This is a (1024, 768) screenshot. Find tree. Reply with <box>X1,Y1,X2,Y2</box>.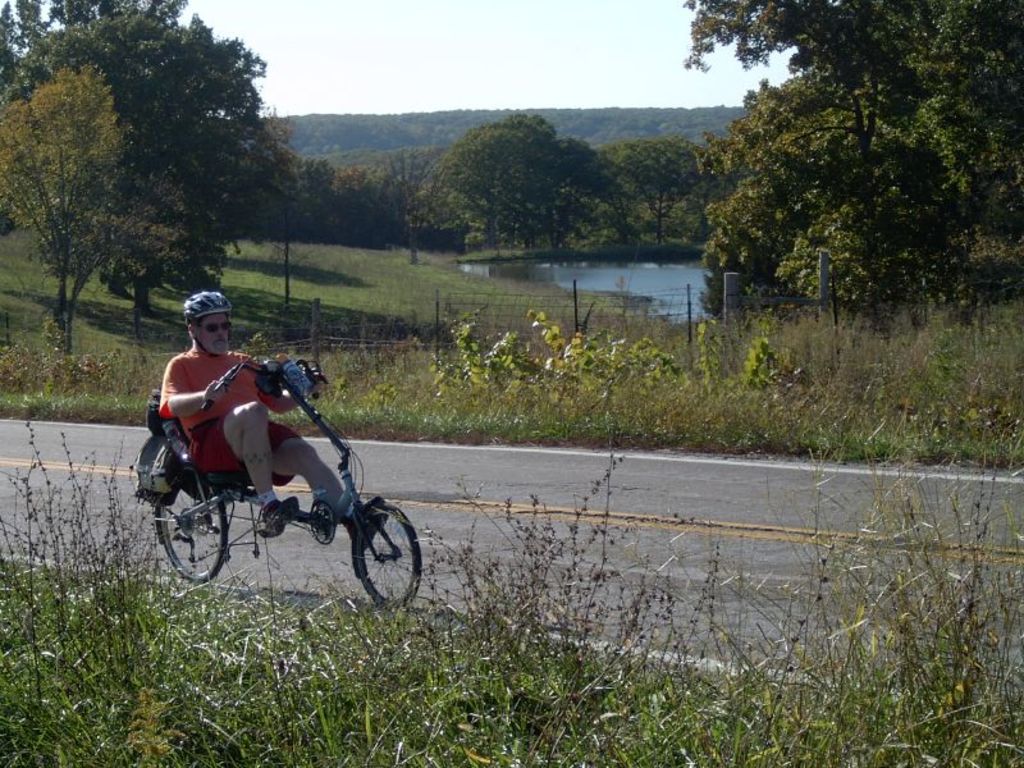
<box>599,134,710,248</box>.
